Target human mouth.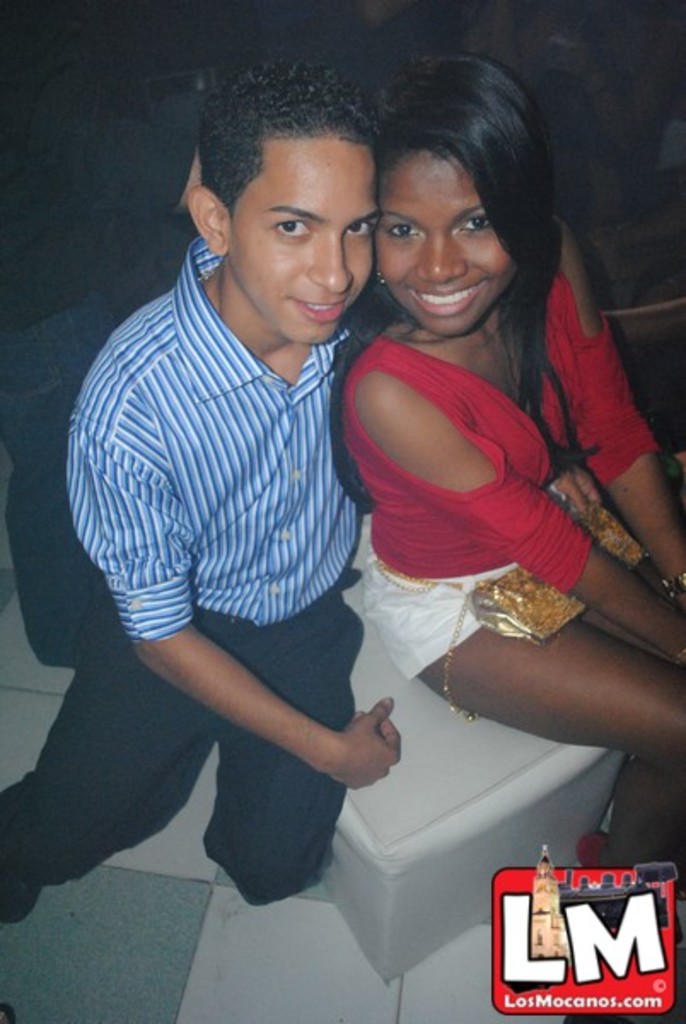
Target region: box=[406, 285, 486, 319].
